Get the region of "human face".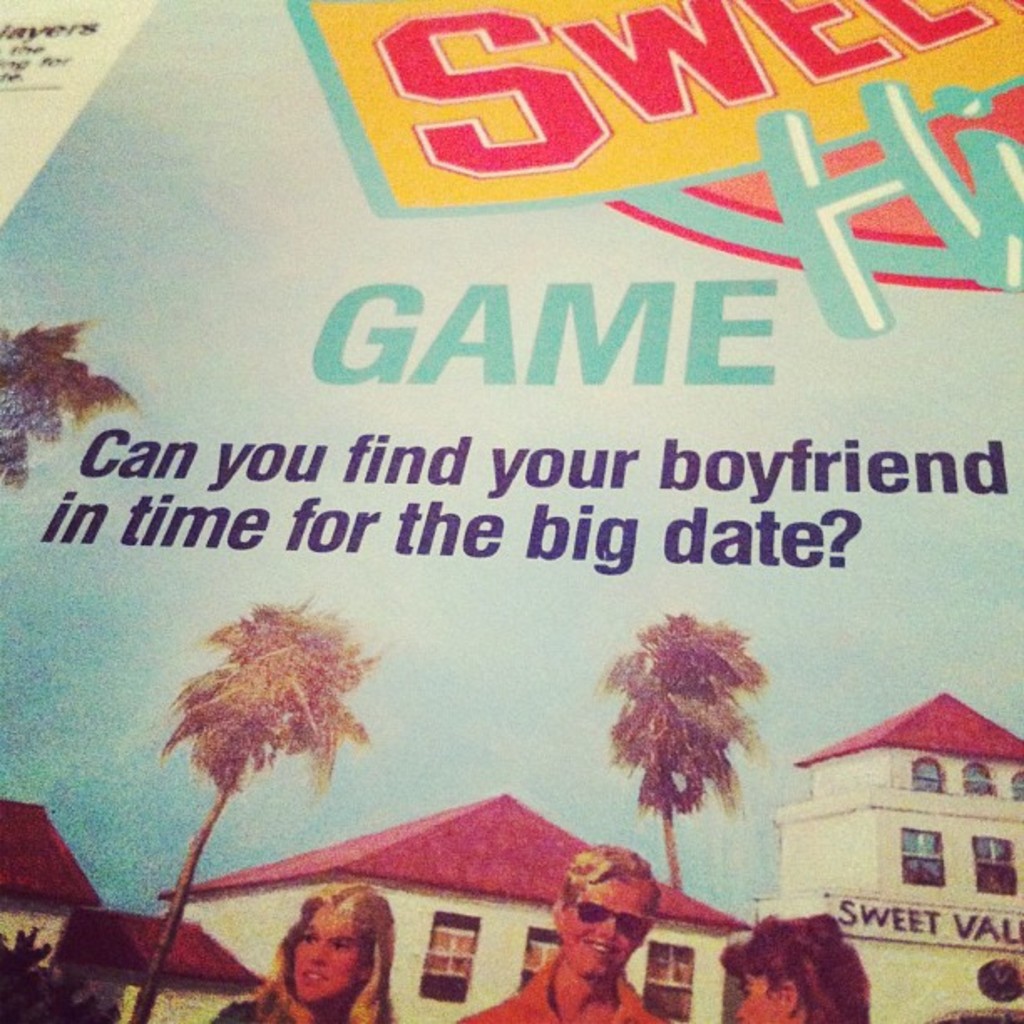
crop(286, 915, 360, 1021).
